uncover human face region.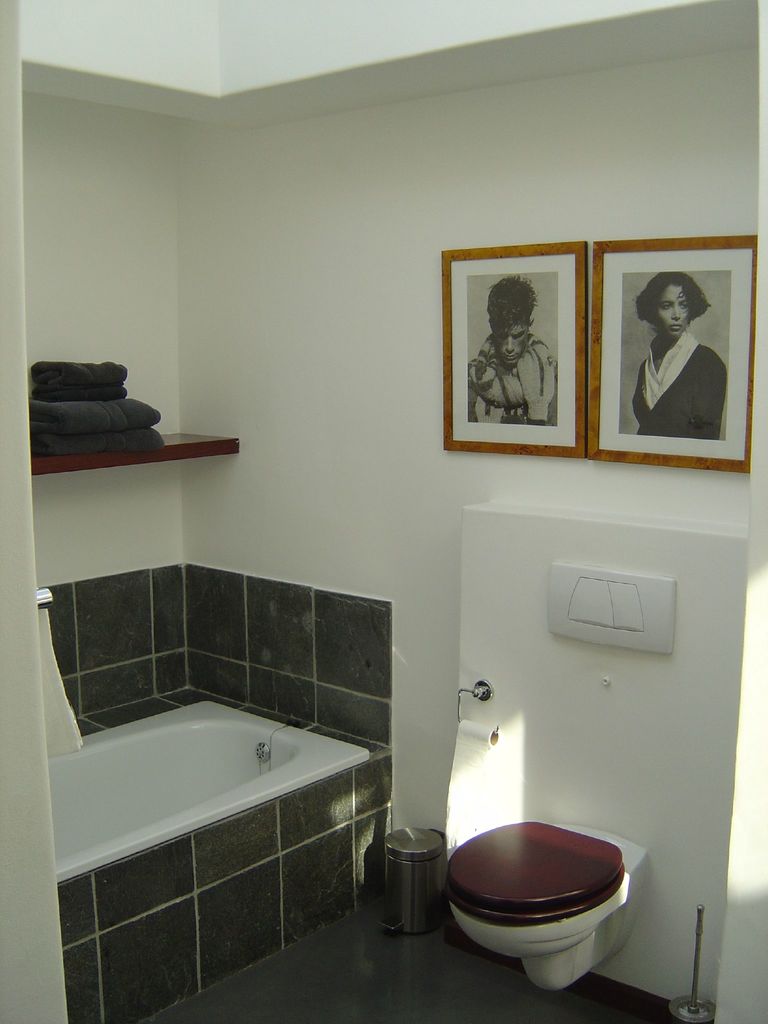
Uncovered: select_region(495, 324, 530, 365).
